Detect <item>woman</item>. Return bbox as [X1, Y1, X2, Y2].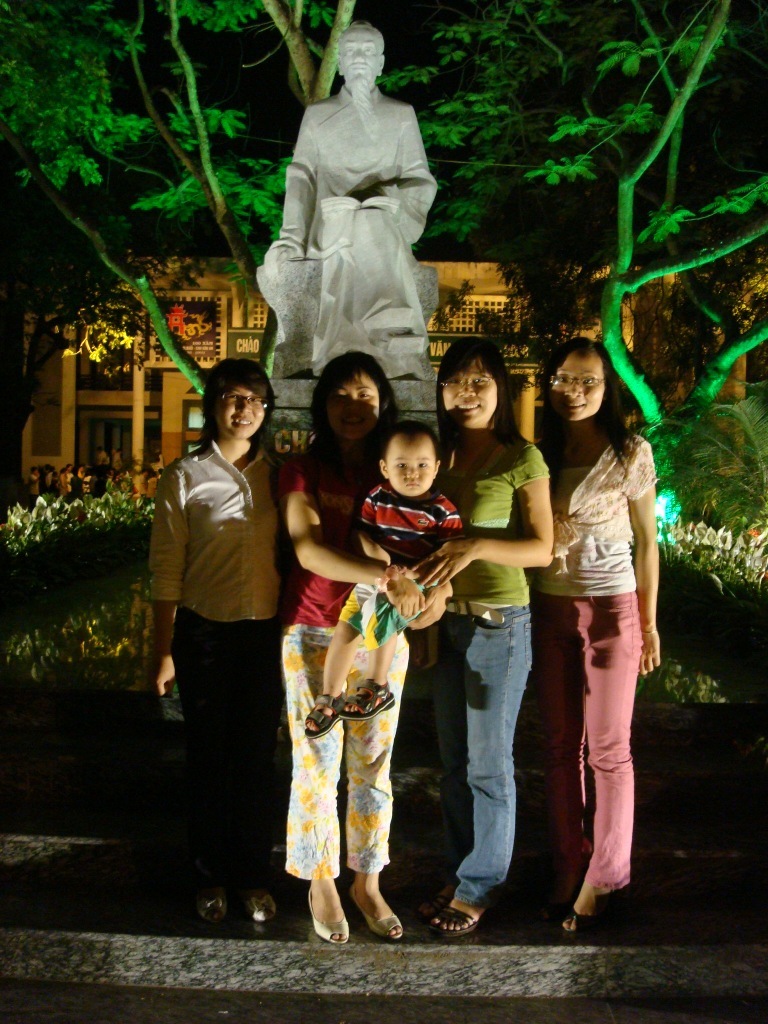
[266, 349, 452, 944].
